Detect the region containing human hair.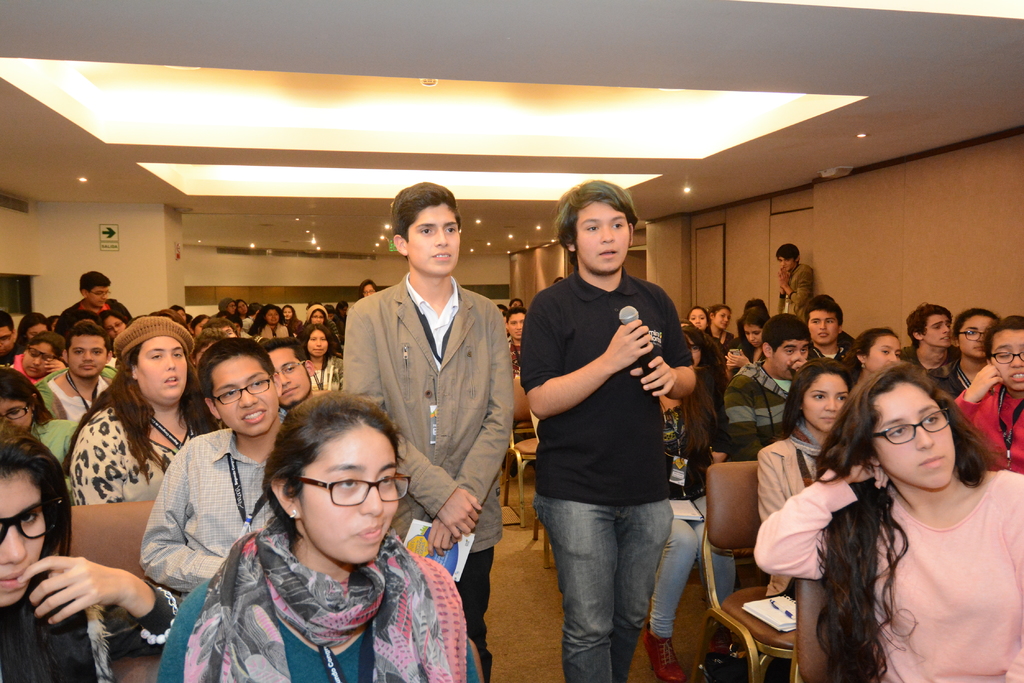
{"x1": 340, "y1": 300, "x2": 348, "y2": 314}.
